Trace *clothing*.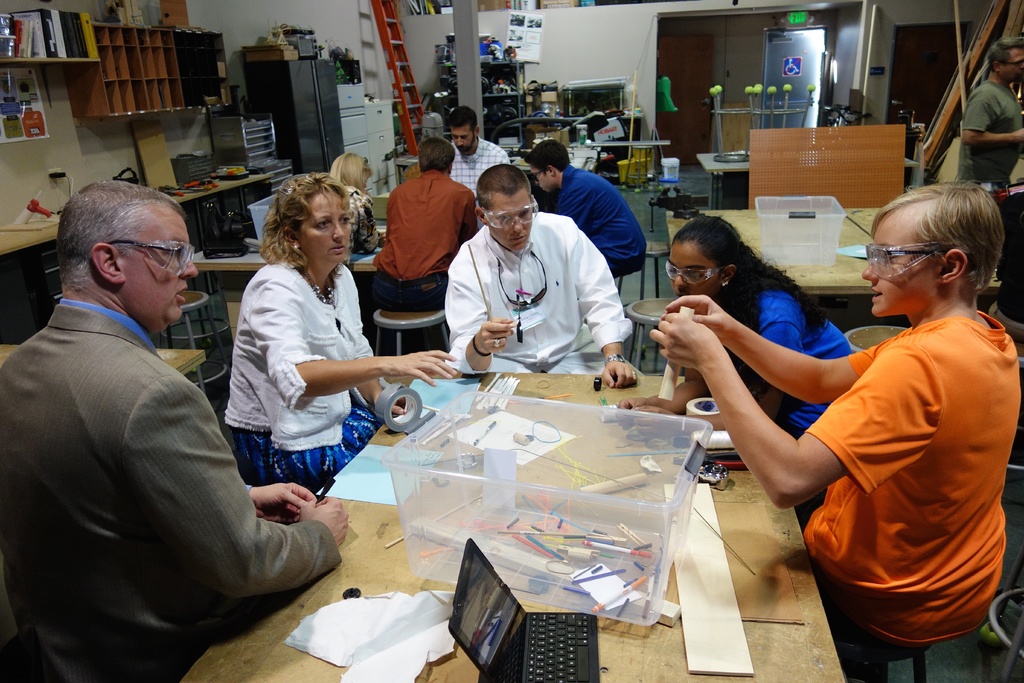
Traced to {"x1": 438, "y1": 212, "x2": 646, "y2": 378}.
